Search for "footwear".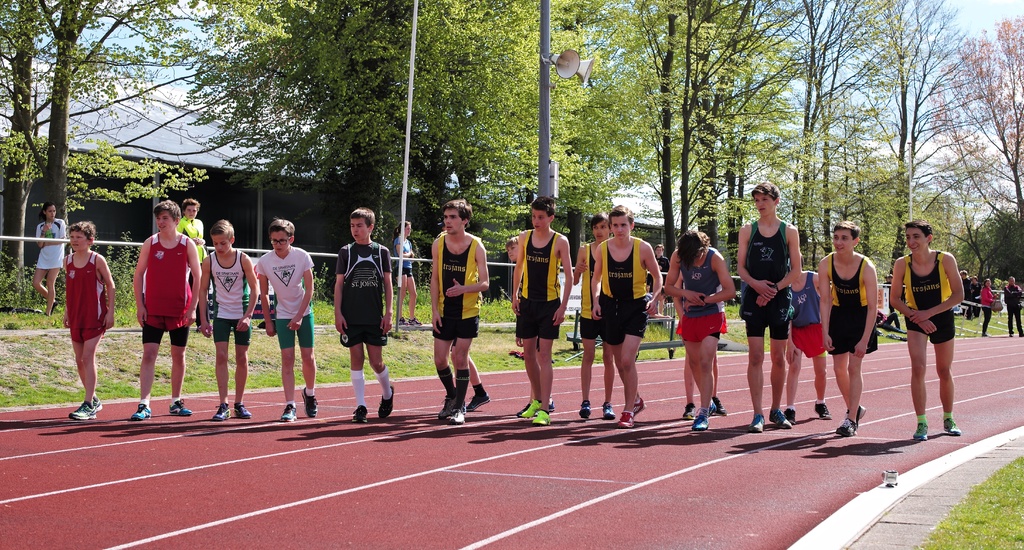
Found at rect(378, 384, 395, 417).
